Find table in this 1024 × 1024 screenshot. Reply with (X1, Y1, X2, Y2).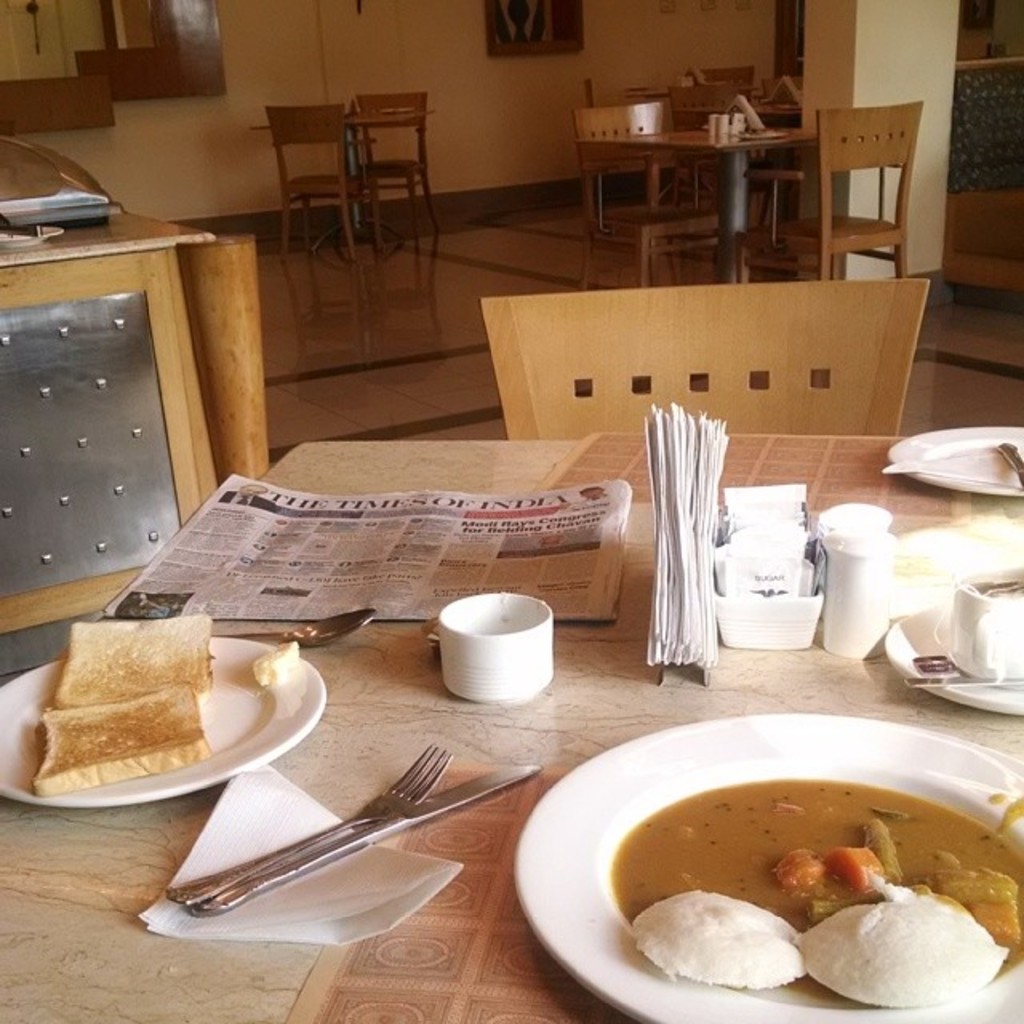
(0, 438, 1022, 1021).
